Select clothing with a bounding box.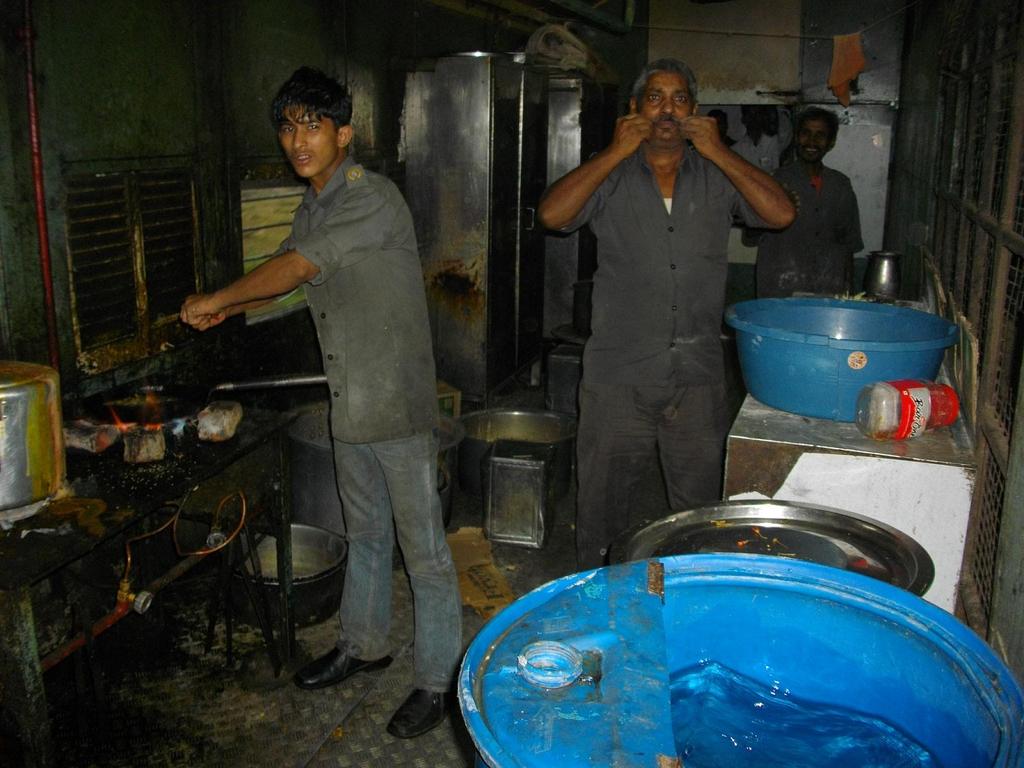
region(271, 147, 468, 696).
